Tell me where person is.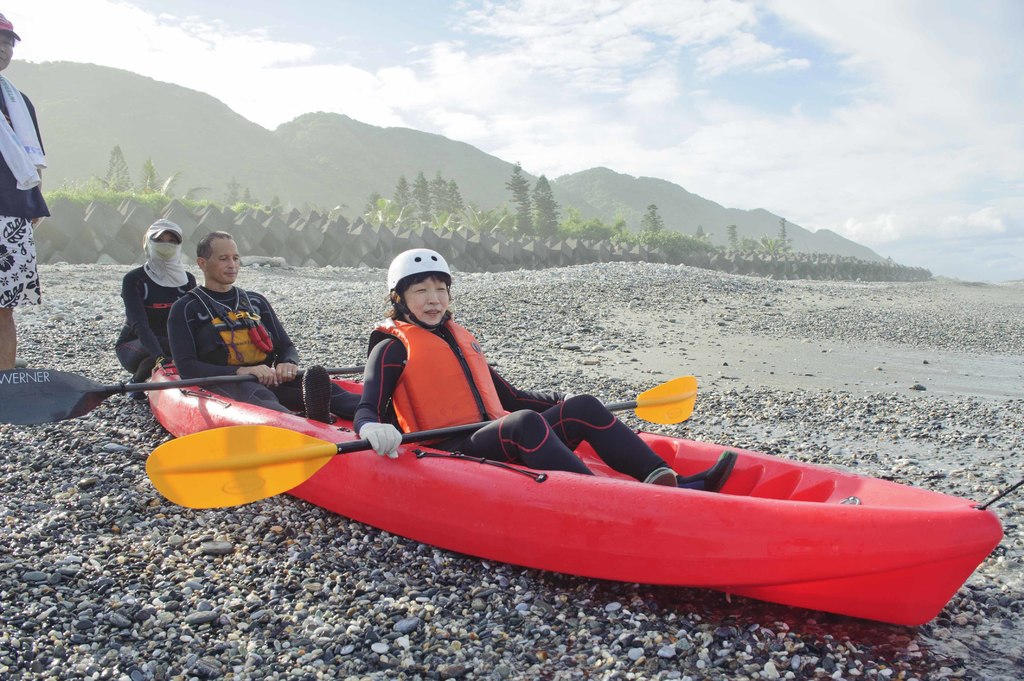
person is at left=115, top=218, right=197, bottom=400.
